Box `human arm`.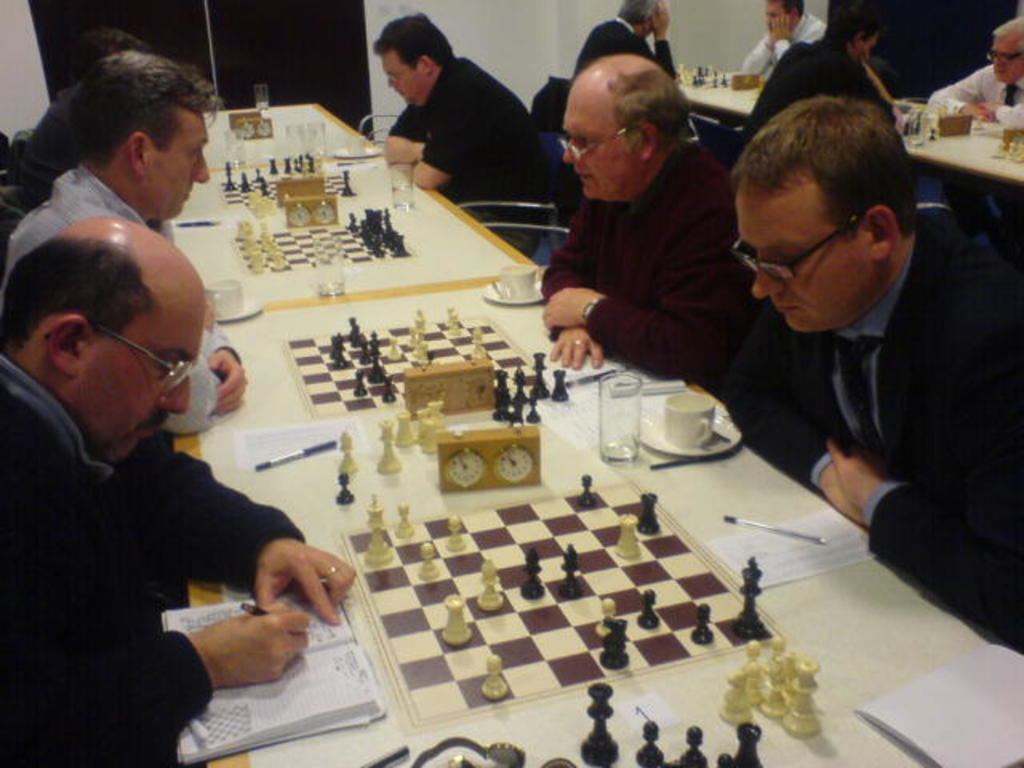
BBox(925, 69, 997, 122).
